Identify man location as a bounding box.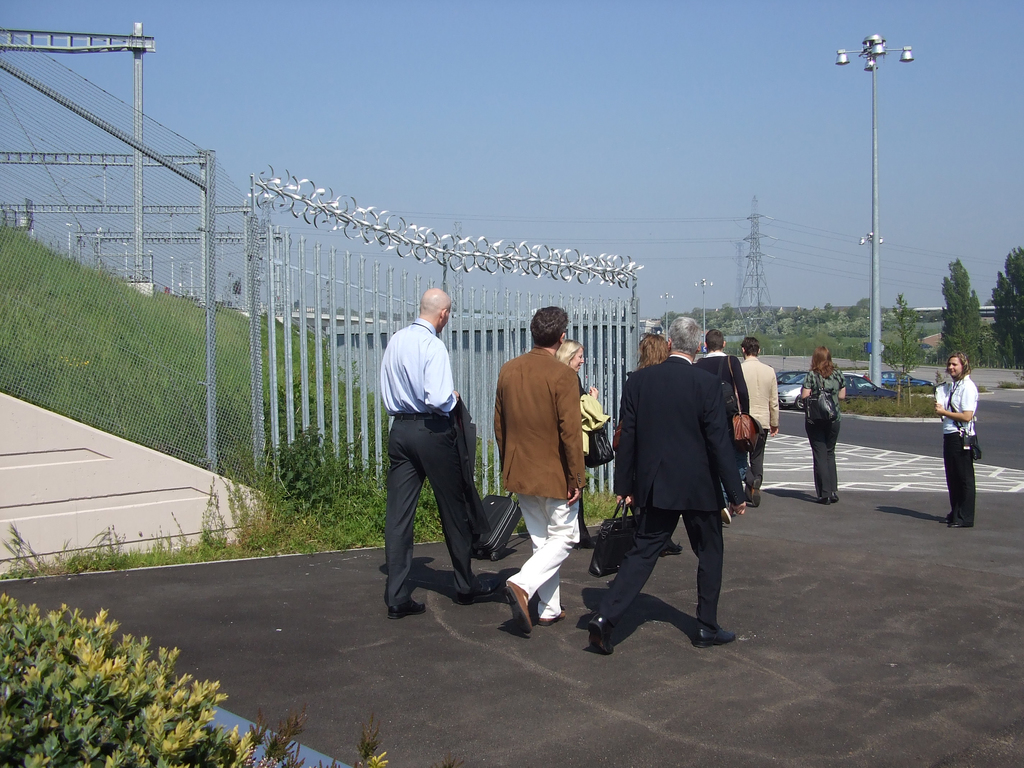
{"left": 738, "top": 339, "right": 779, "bottom": 508}.
